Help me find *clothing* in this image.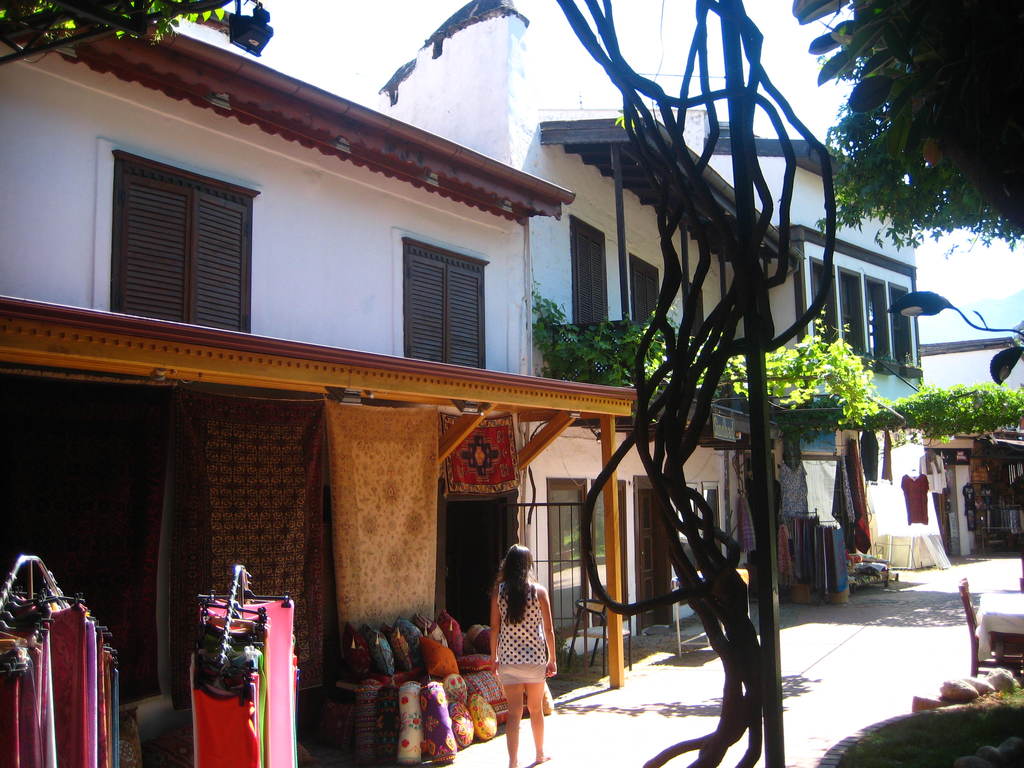
Found it: pyautogui.locateOnScreen(490, 576, 543, 682).
